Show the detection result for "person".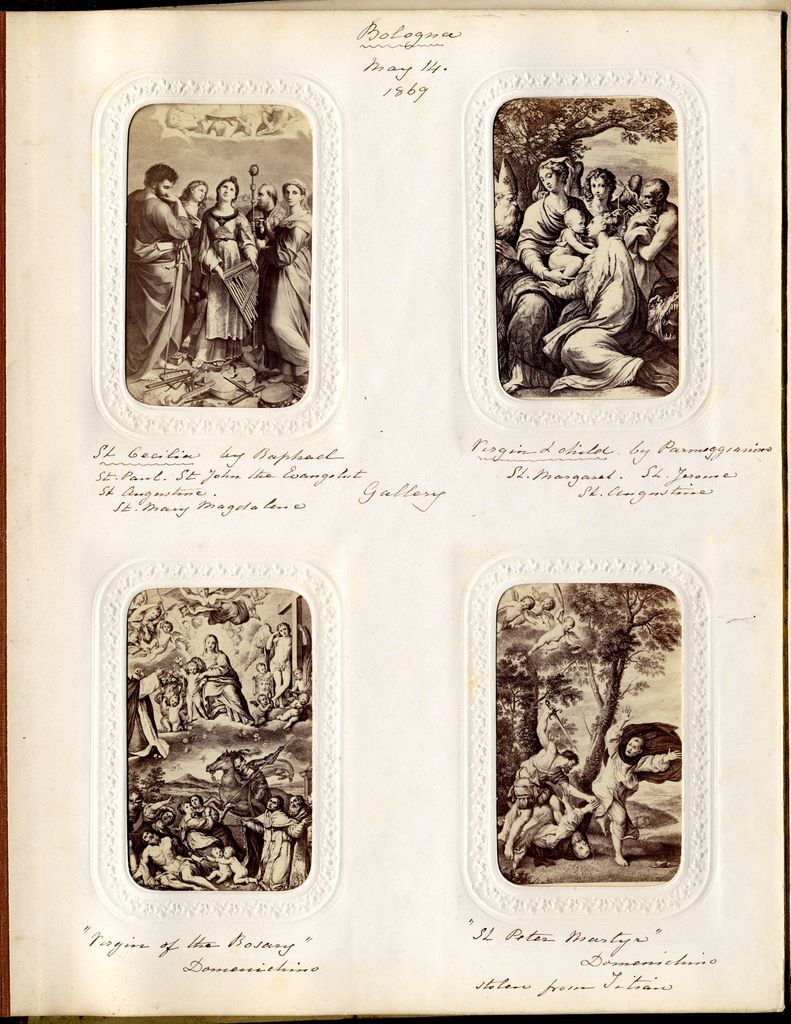
bbox(180, 175, 209, 331).
